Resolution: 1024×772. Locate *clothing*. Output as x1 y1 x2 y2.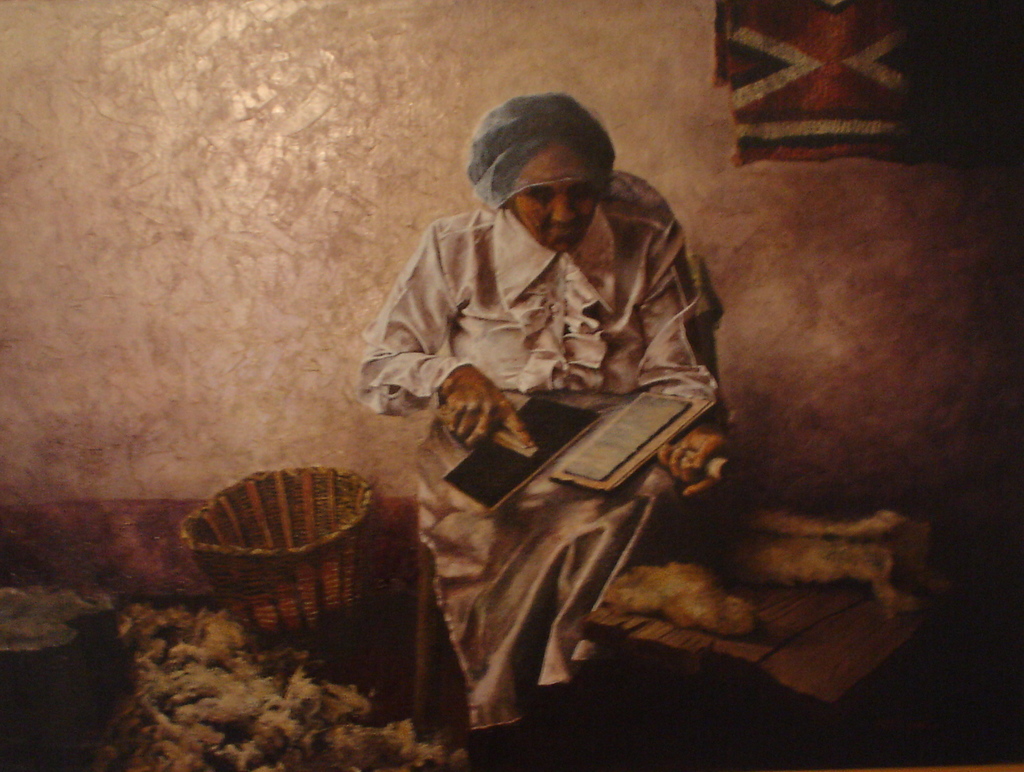
355 134 723 515.
